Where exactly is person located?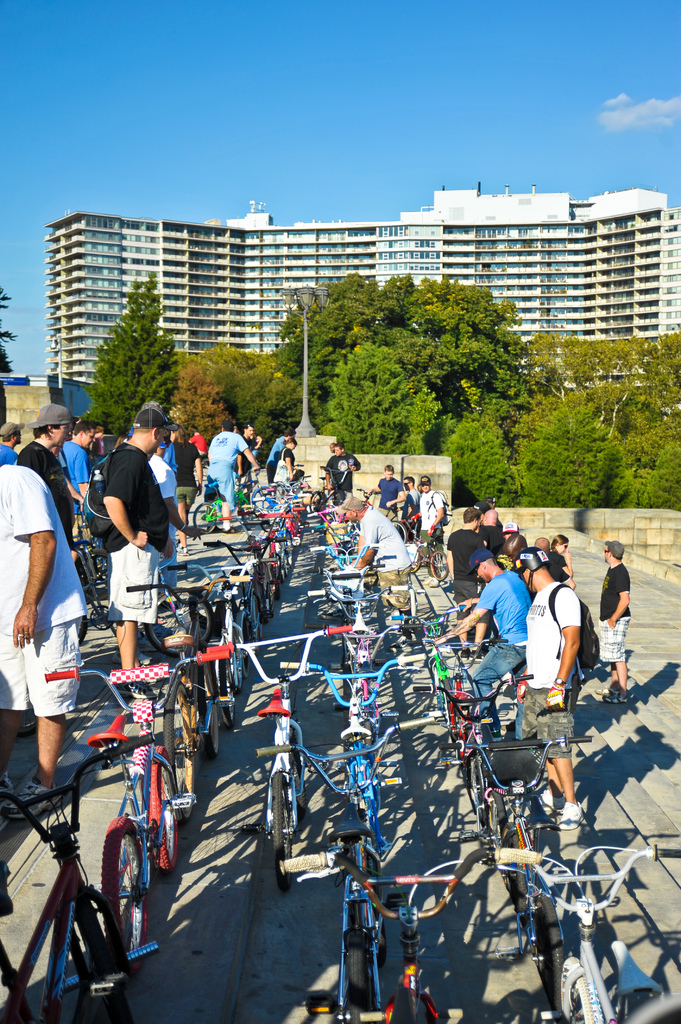
Its bounding box is BBox(330, 440, 337, 452).
